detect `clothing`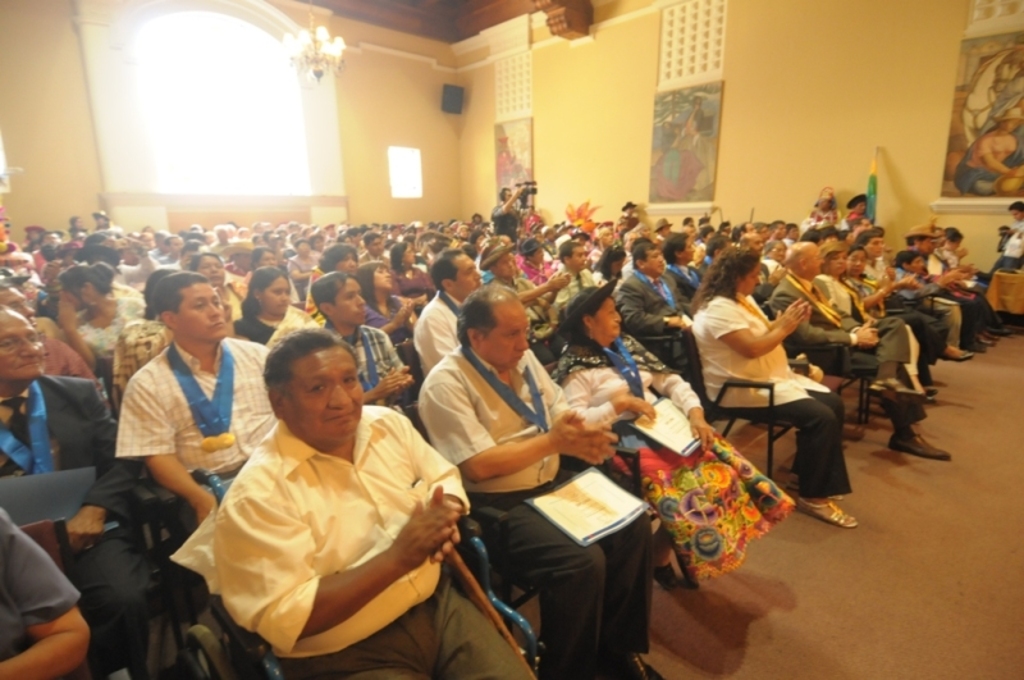
[x1=892, y1=273, x2=970, y2=353]
